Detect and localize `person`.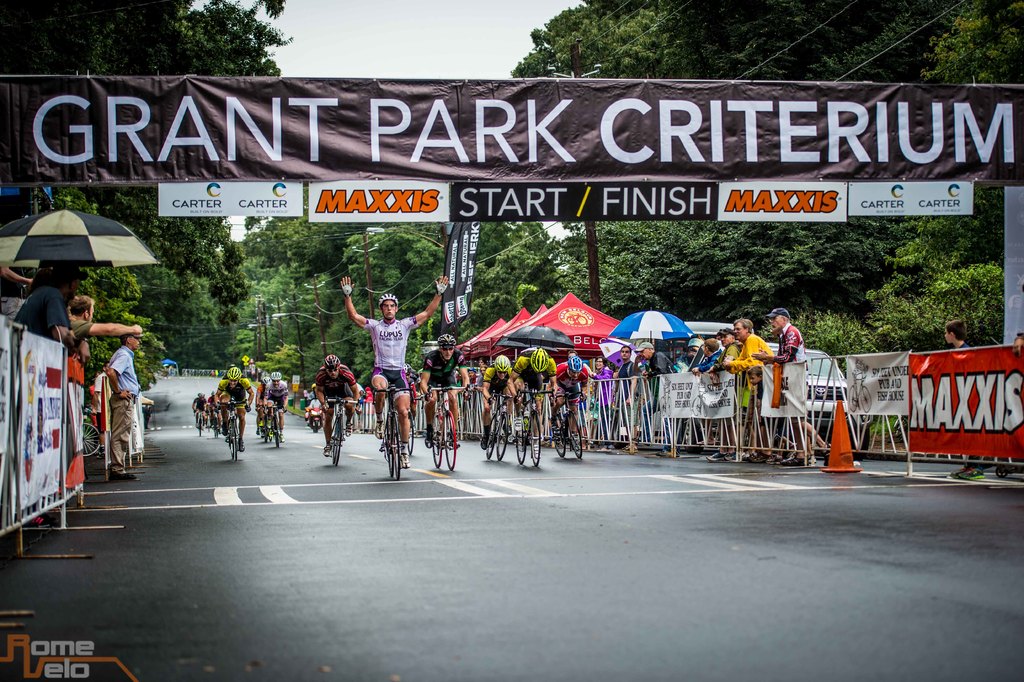
Localized at 311, 354, 362, 458.
